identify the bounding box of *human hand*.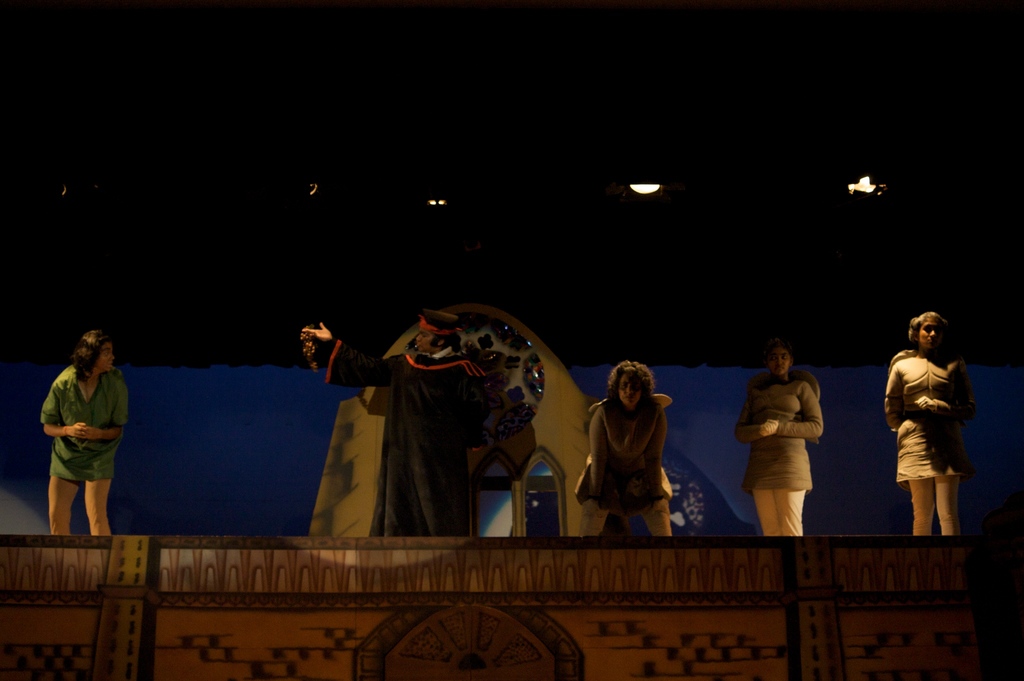
x1=760 y1=421 x2=778 y2=438.
